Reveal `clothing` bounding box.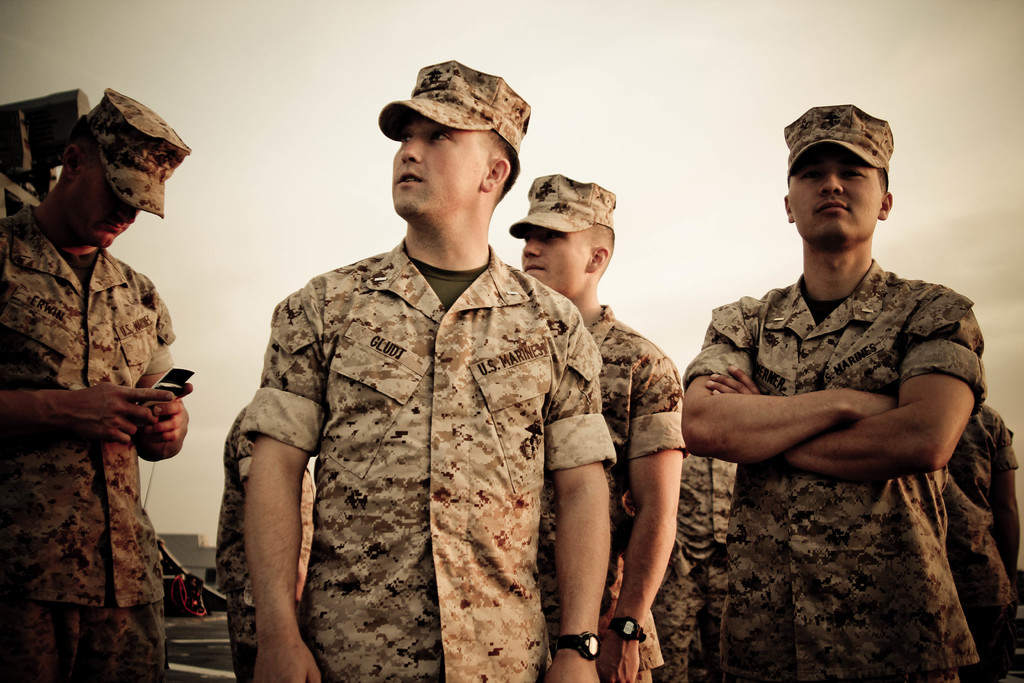
Revealed: (left=533, top=308, right=685, bottom=682).
